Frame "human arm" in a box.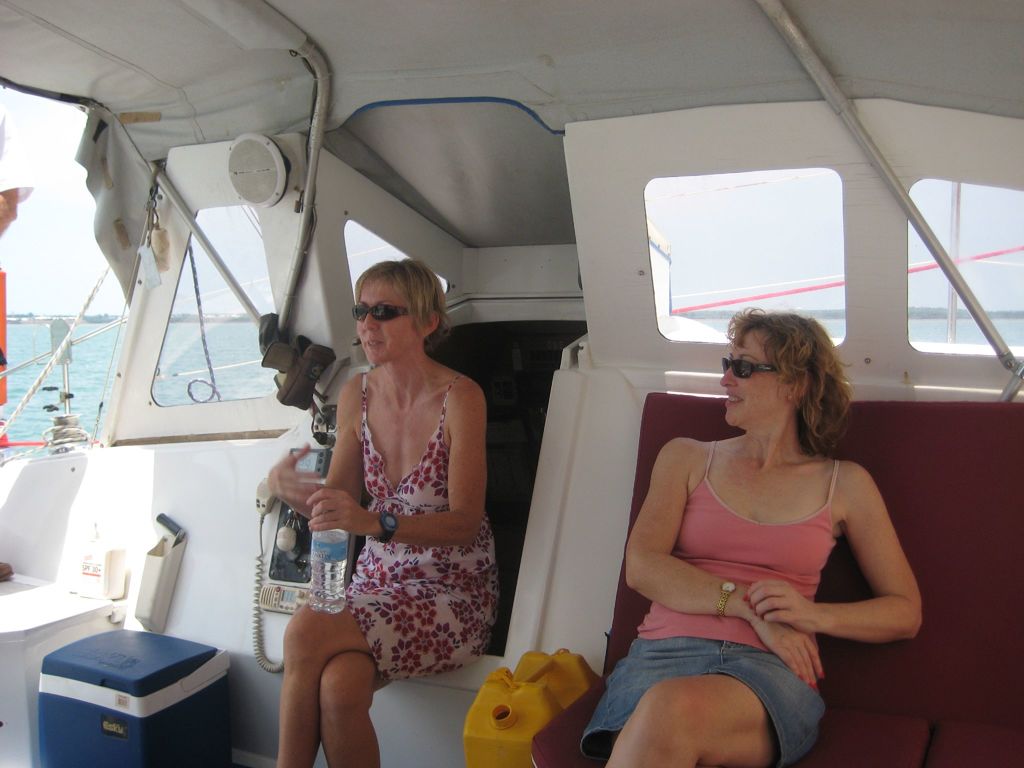
BBox(620, 431, 826, 691).
